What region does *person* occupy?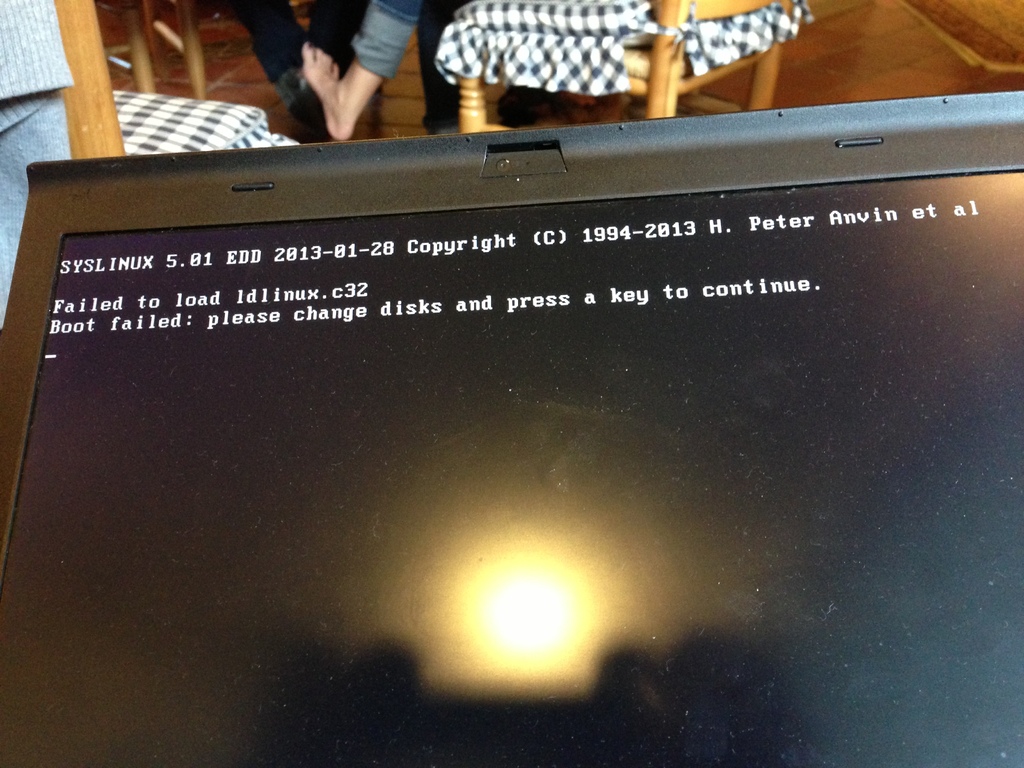
283 0 656 136.
